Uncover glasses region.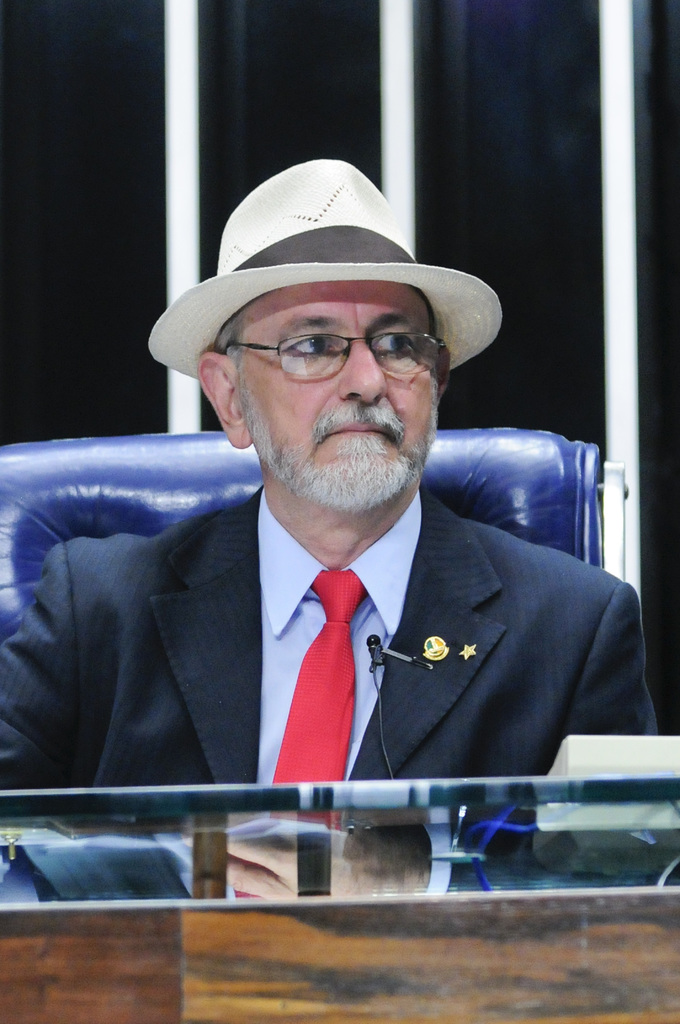
Uncovered: [218,331,451,382].
